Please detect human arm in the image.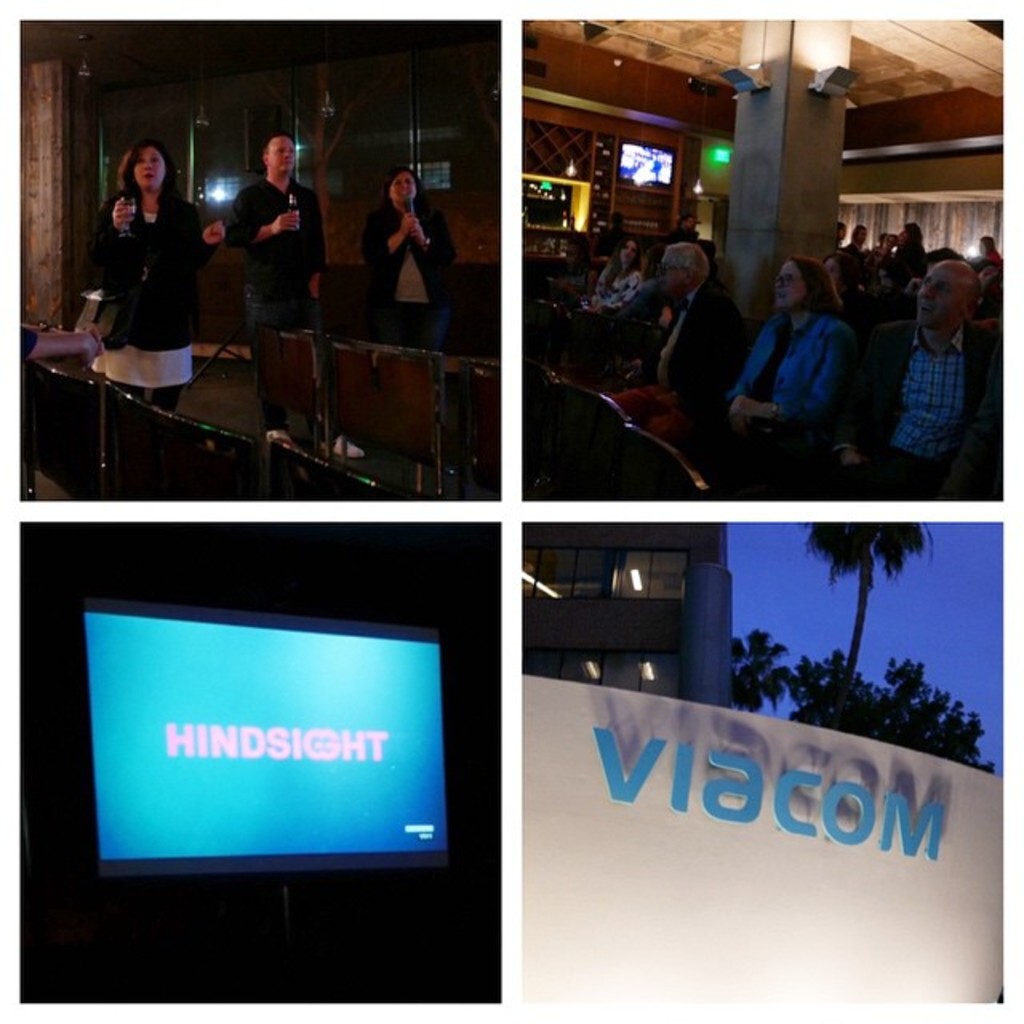
<bbox>245, 182, 299, 238</bbox>.
